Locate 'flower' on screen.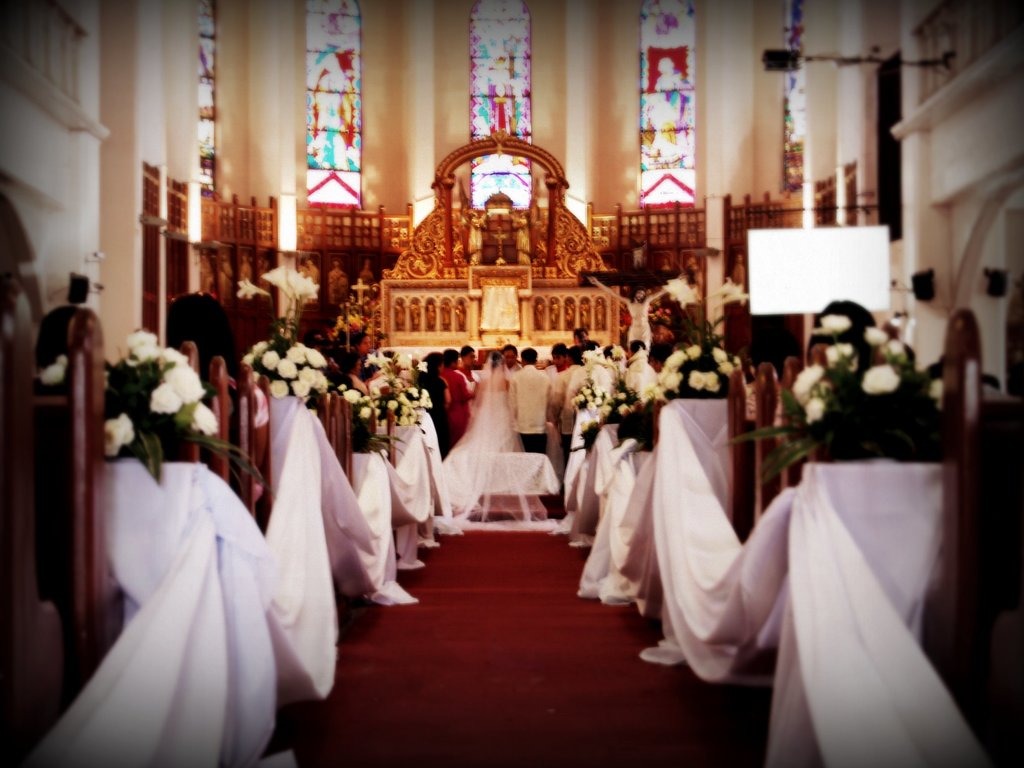
On screen at bbox(276, 357, 293, 380).
